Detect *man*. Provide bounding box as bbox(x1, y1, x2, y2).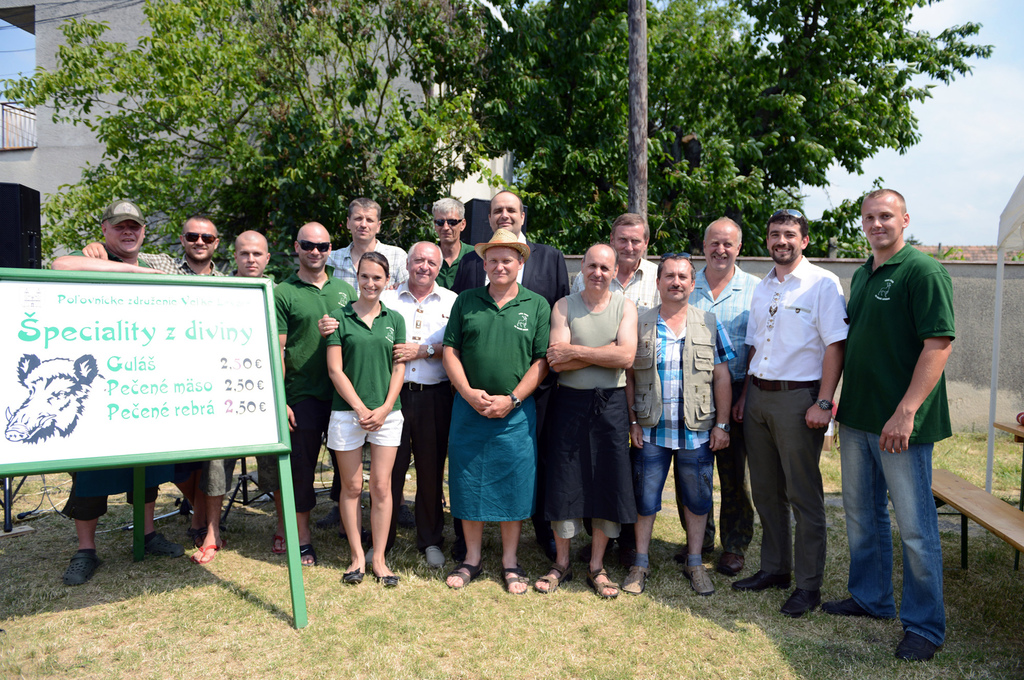
bbox(306, 198, 415, 558).
